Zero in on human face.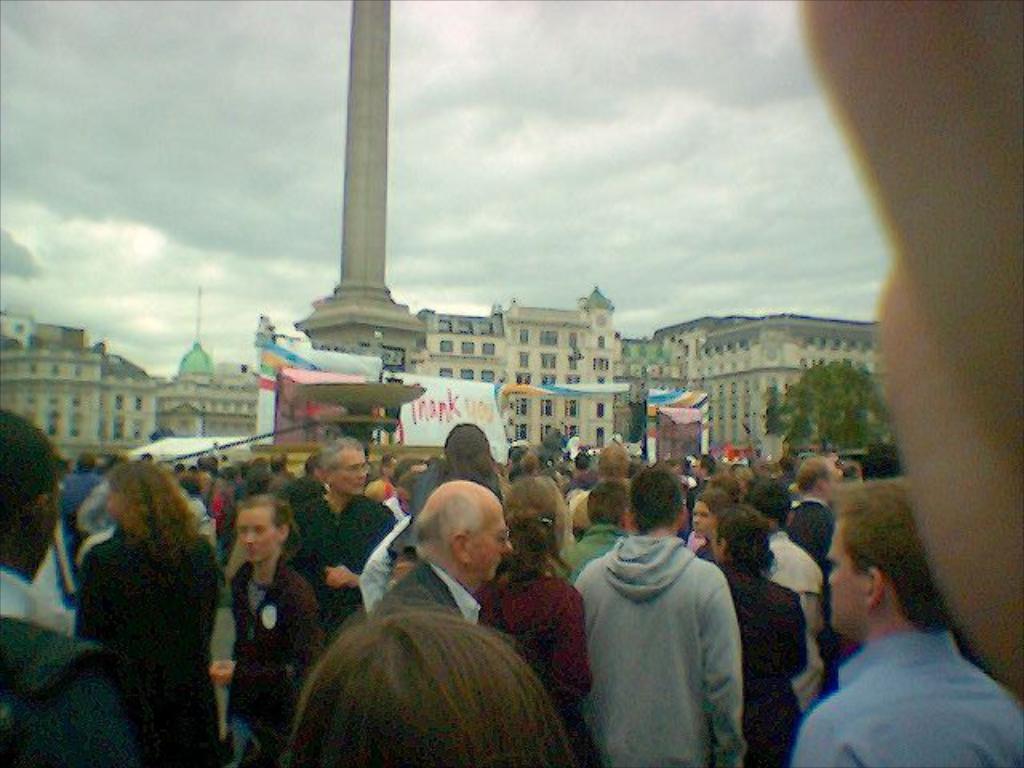
Zeroed in: pyautogui.locateOnScreen(464, 504, 520, 579).
